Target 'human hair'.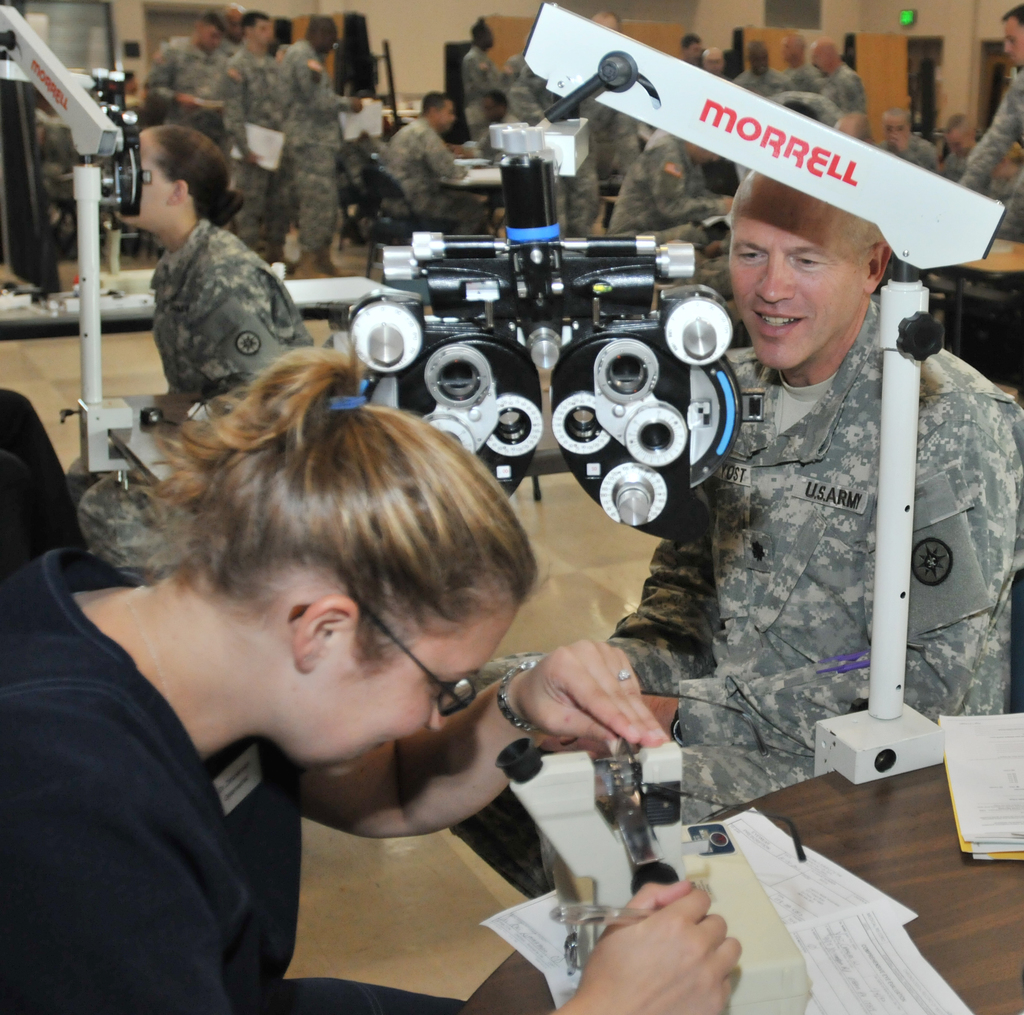
Target region: {"x1": 1000, "y1": 4, "x2": 1023, "y2": 21}.
